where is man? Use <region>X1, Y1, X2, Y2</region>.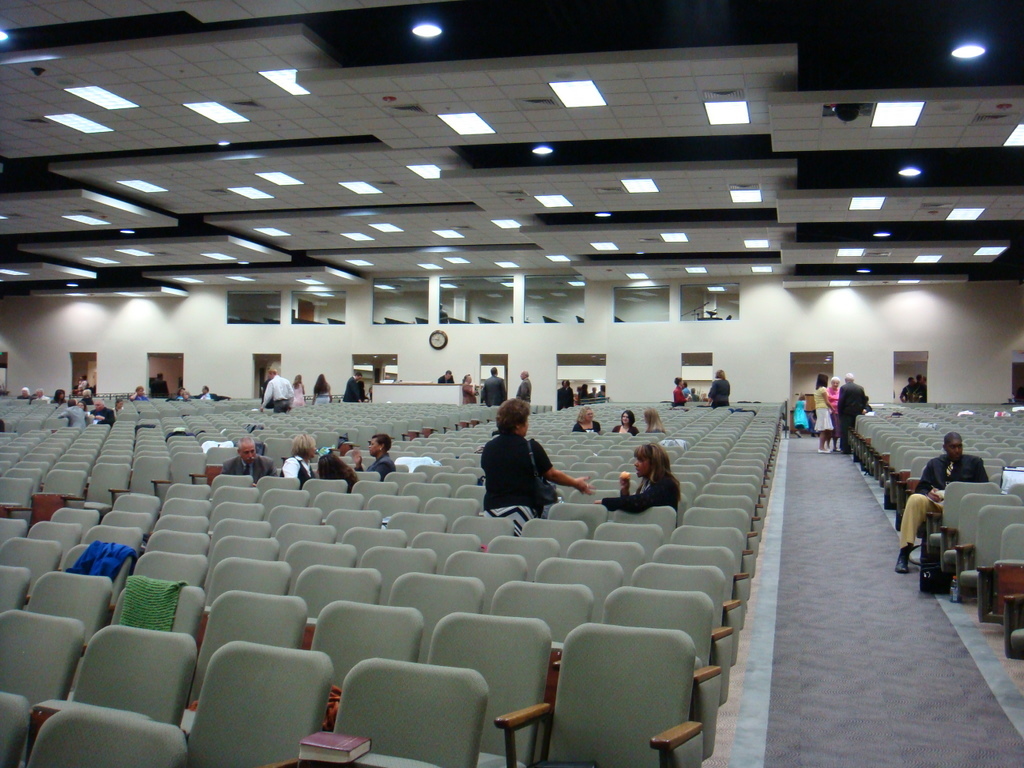
<region>222, 438, 274, 484</region>.
